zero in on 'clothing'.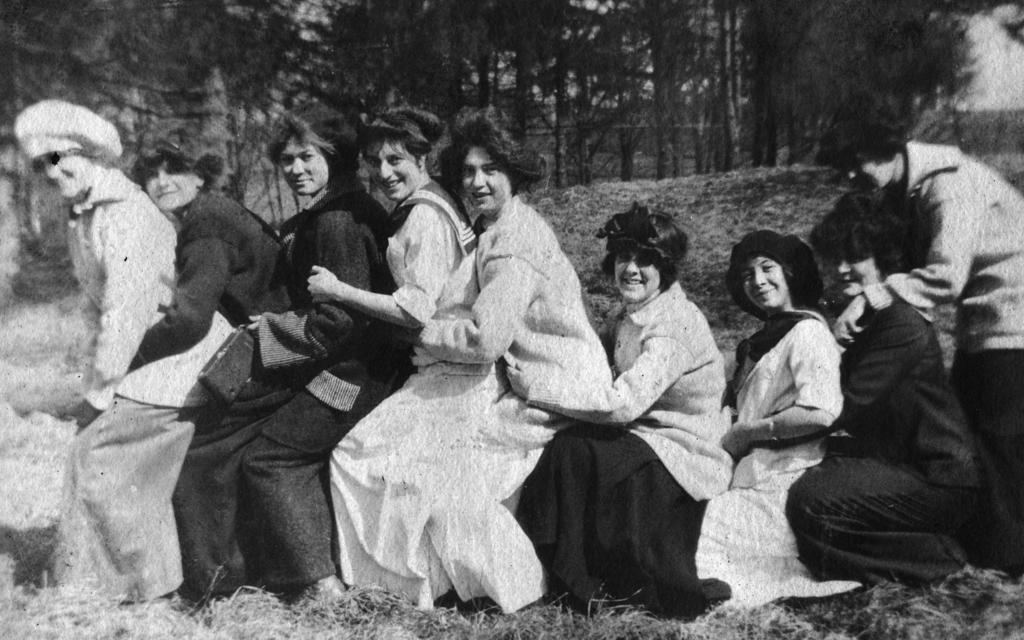
Zeroed in: pyautogui.locateOnScreen(232, 172, 413, 601).
